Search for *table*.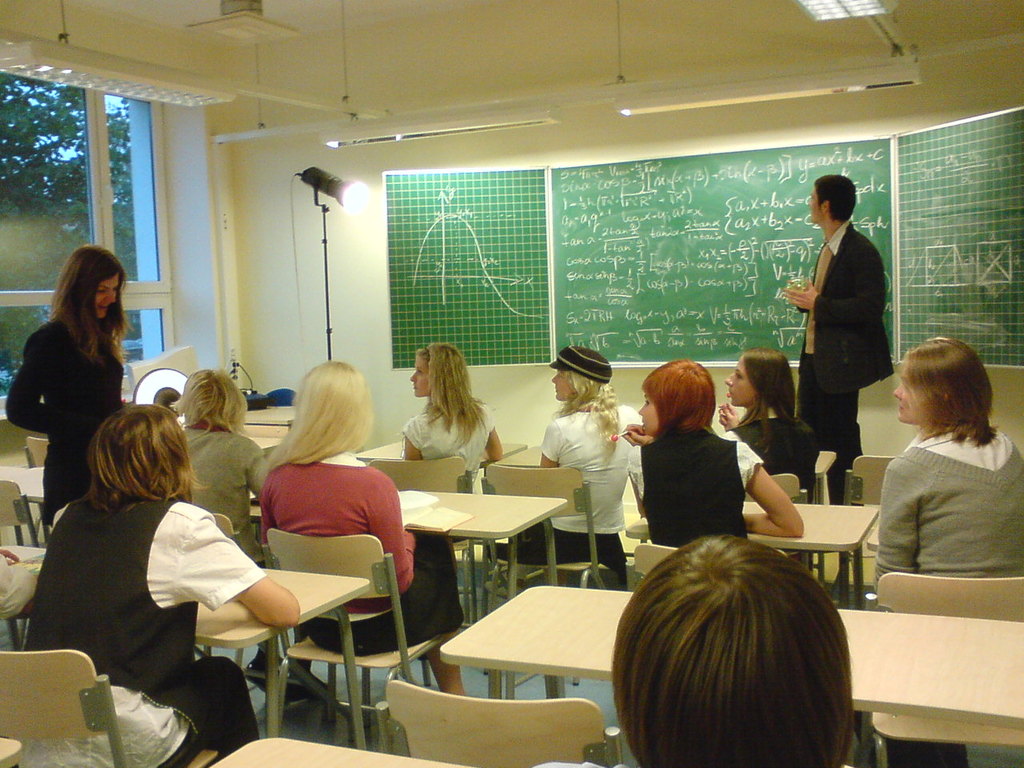
Found at 438, 578, 1022, 767.
